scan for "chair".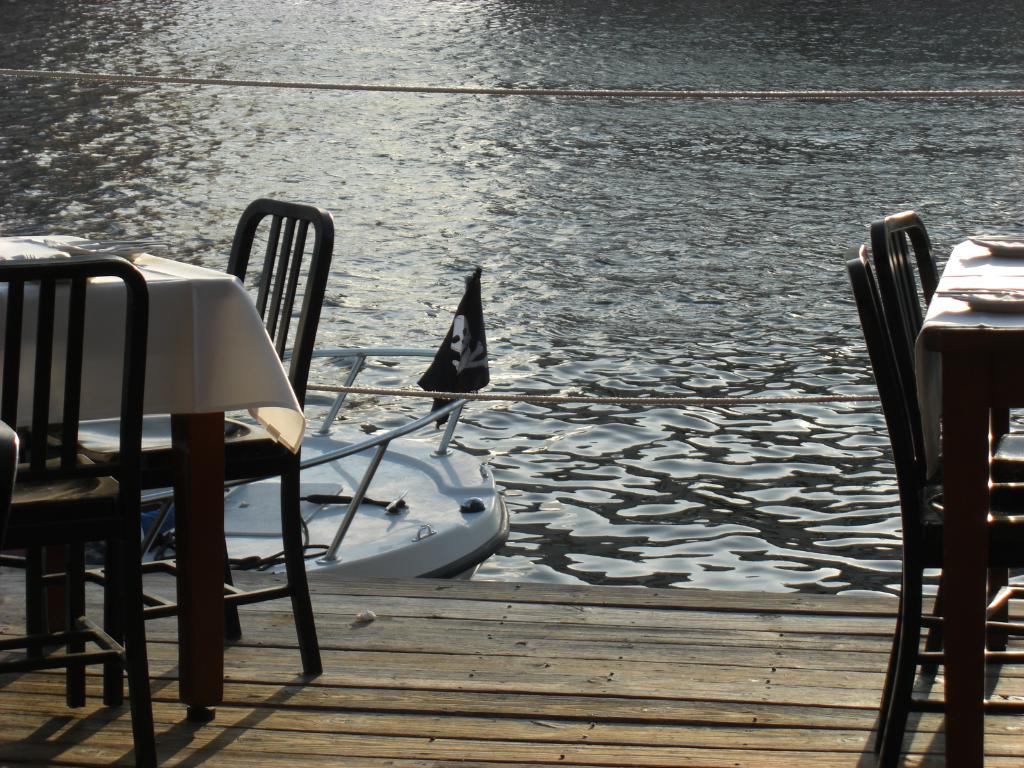
Scan result: l=52, t=195, r=340, b=682.
